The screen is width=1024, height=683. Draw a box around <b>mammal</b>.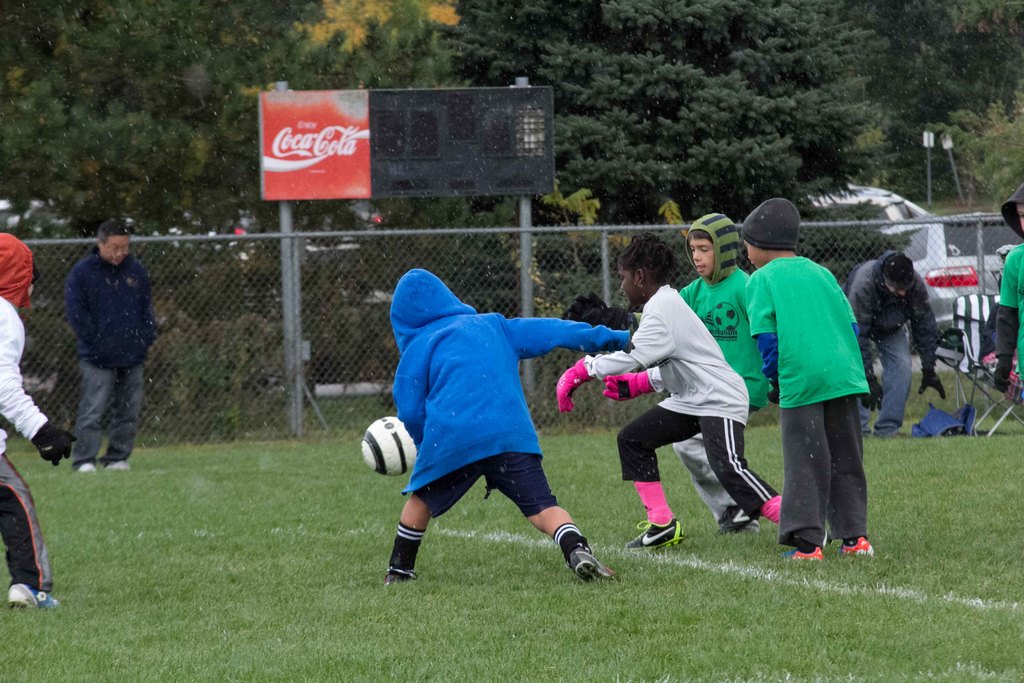
<region>63, 218, 162, 474</region>.
